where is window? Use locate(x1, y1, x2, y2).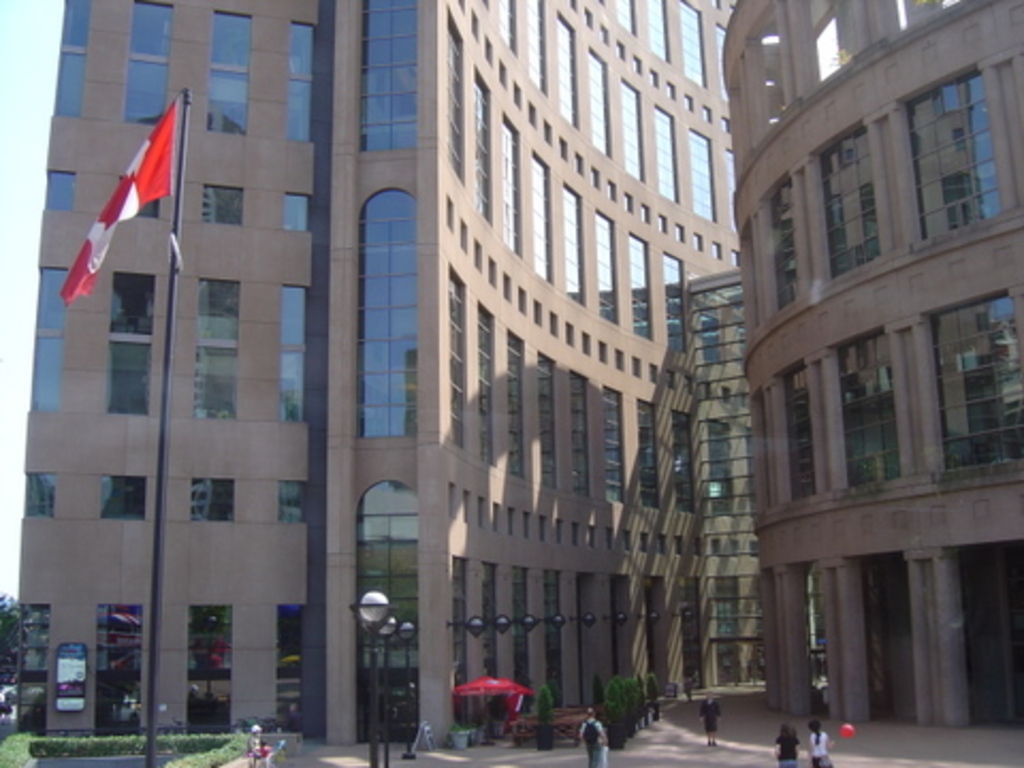
locate(64, 0, 92, 45).
